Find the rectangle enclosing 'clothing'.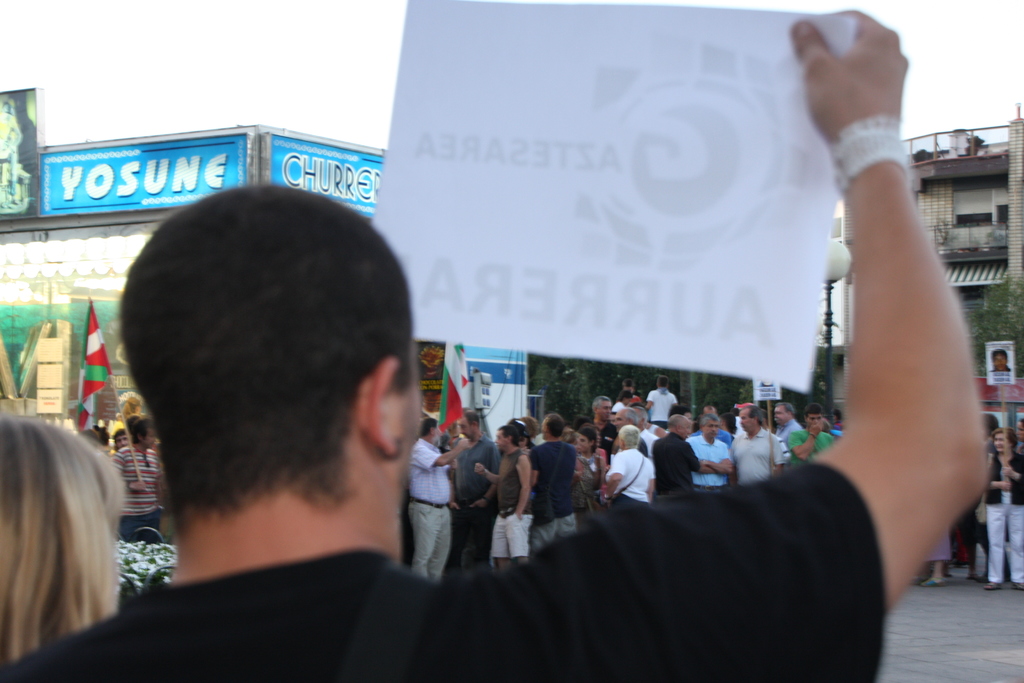
{"x1": 604, "y1": 450, "x2": 646, "y2": 502}.
